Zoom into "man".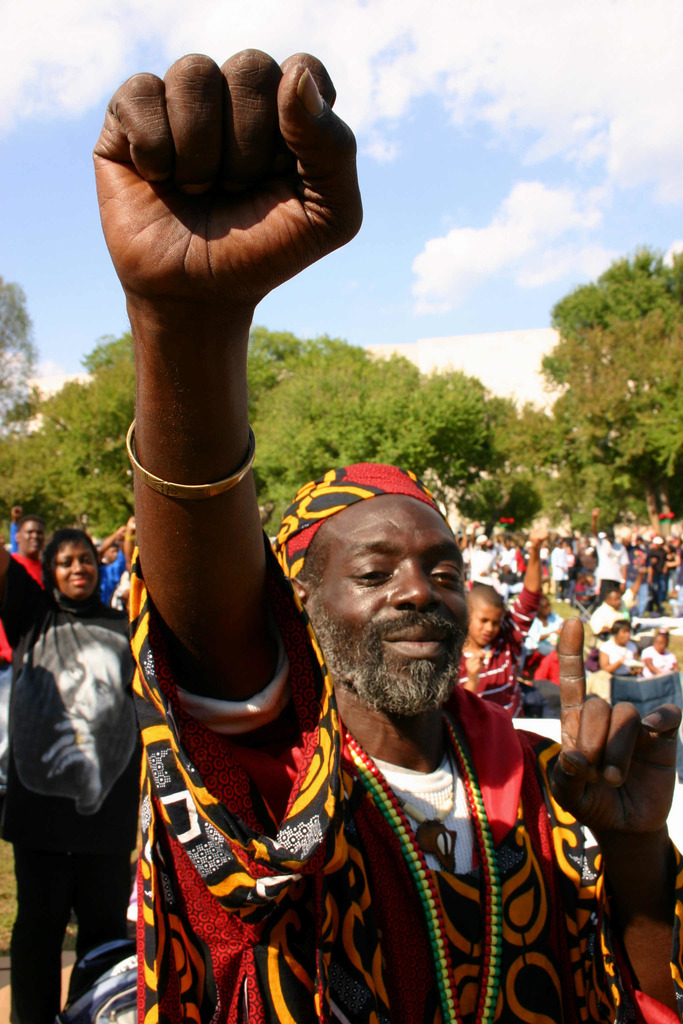
Zoom target: [0,515,52,833].
